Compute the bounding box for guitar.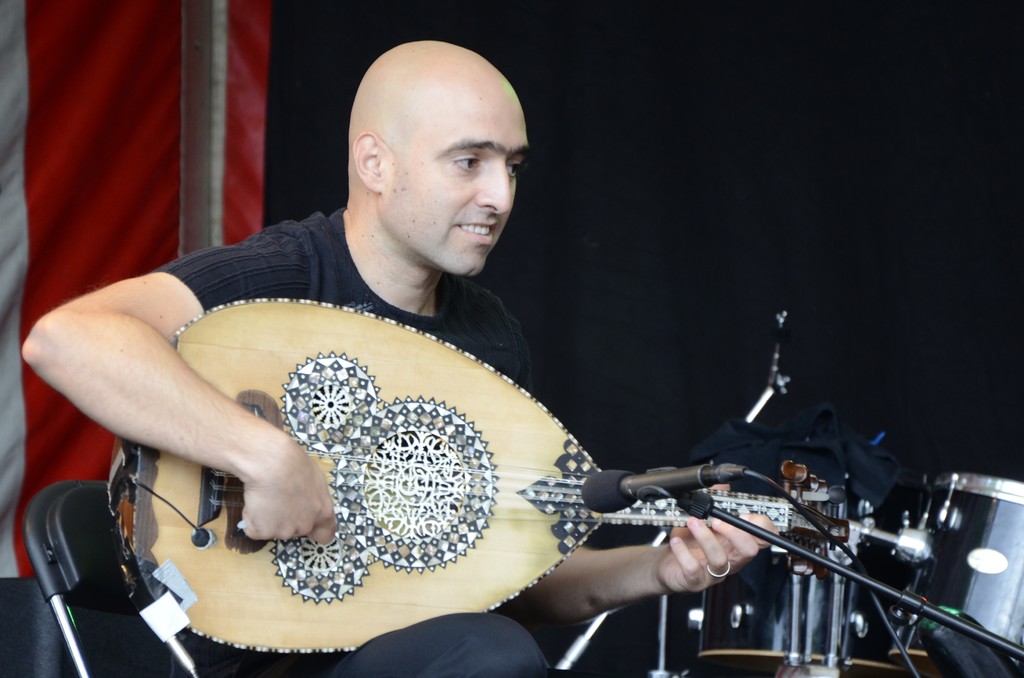
115,297,852,666.
